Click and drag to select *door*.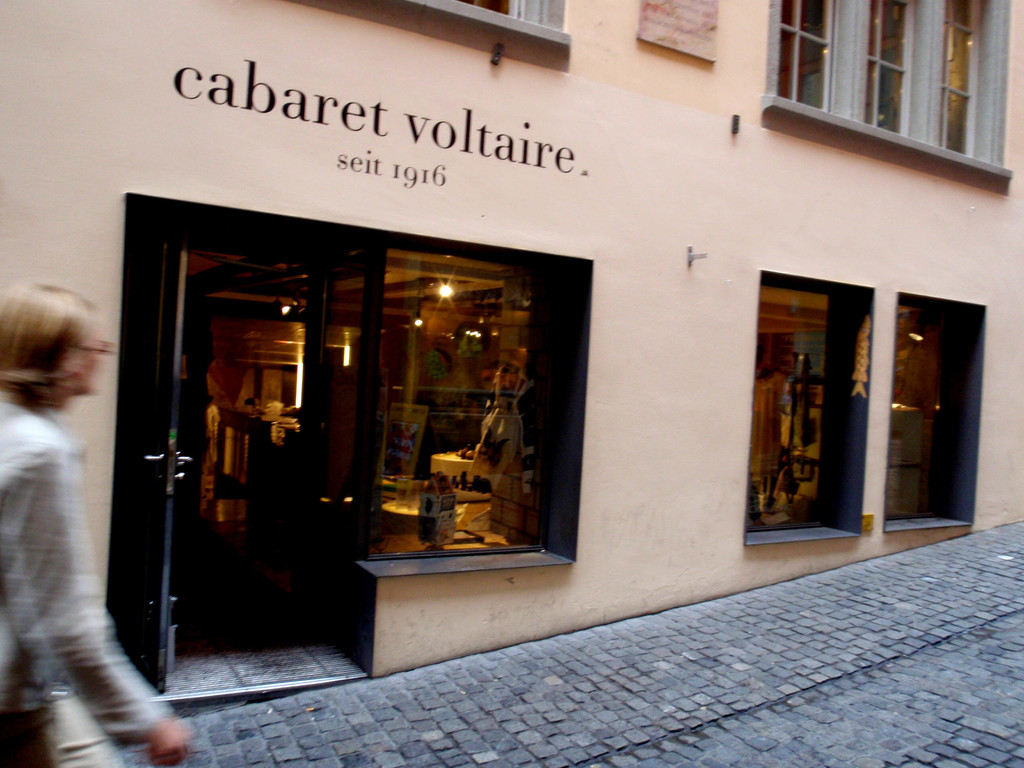
Selection: box=[138, 241, 200, 698].
